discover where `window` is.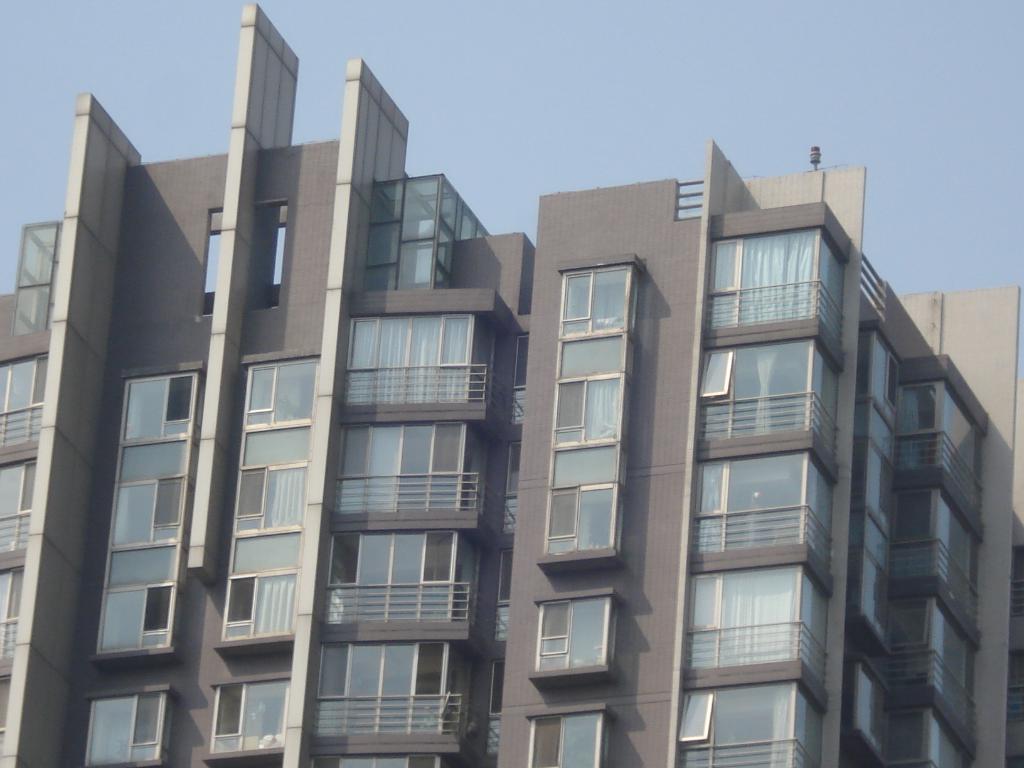
Discovered at bbox=(529, 593, 627, 684).
